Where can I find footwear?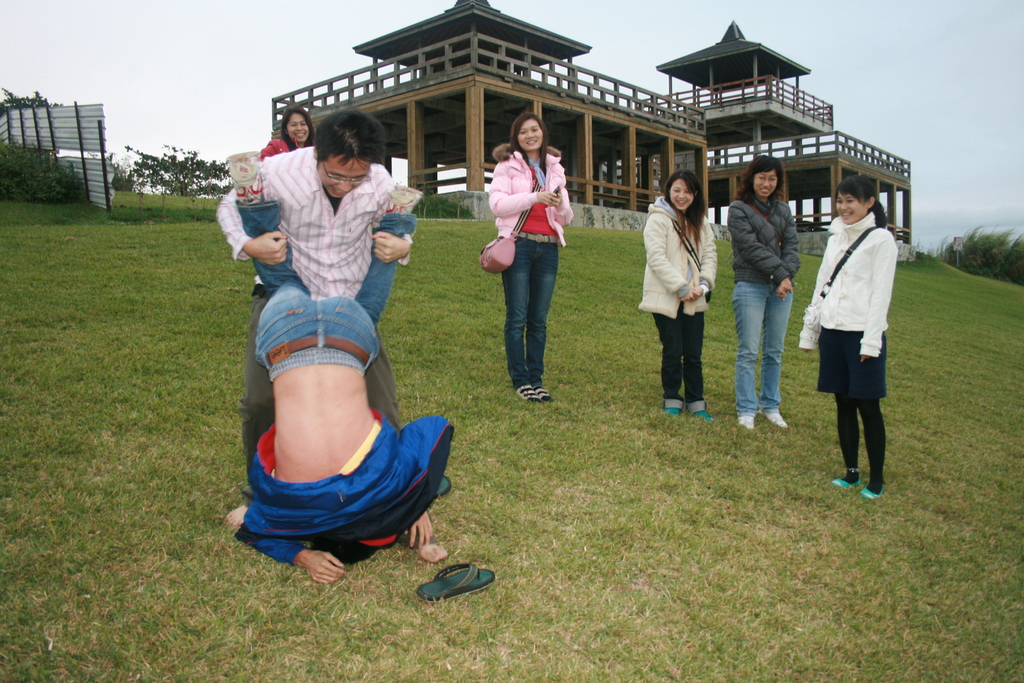
You can find it at box=[736, 413, 752, 428].
